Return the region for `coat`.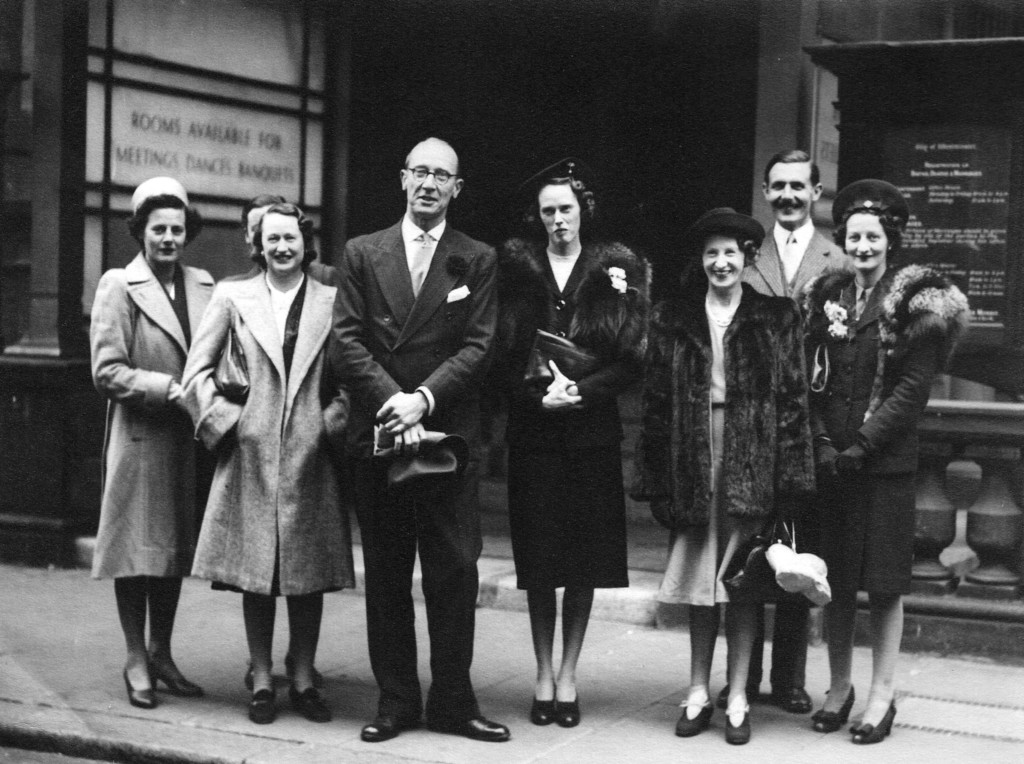
locate(188, 269, 342, 603).
